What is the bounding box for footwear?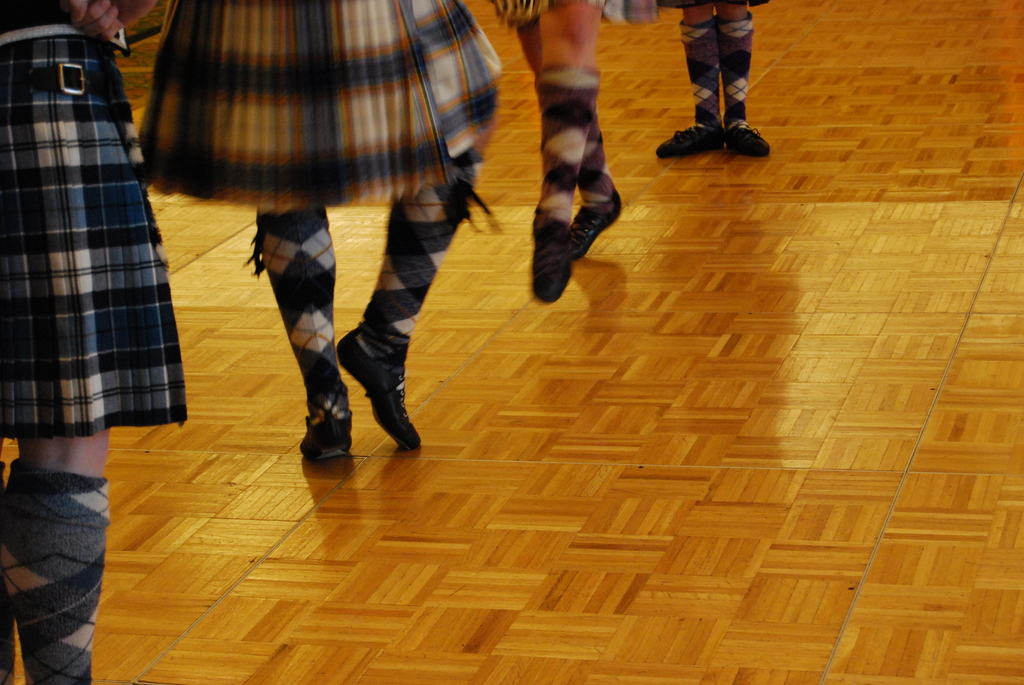
[530,217,576,301].
